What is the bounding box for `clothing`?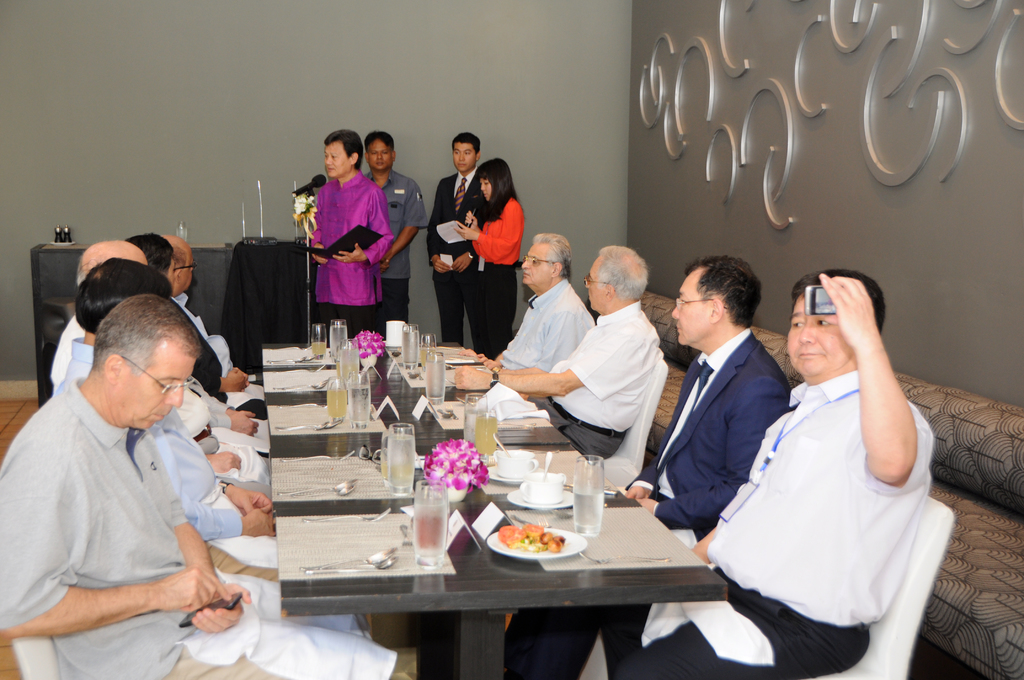
locate(374, 174, 423, 343).
